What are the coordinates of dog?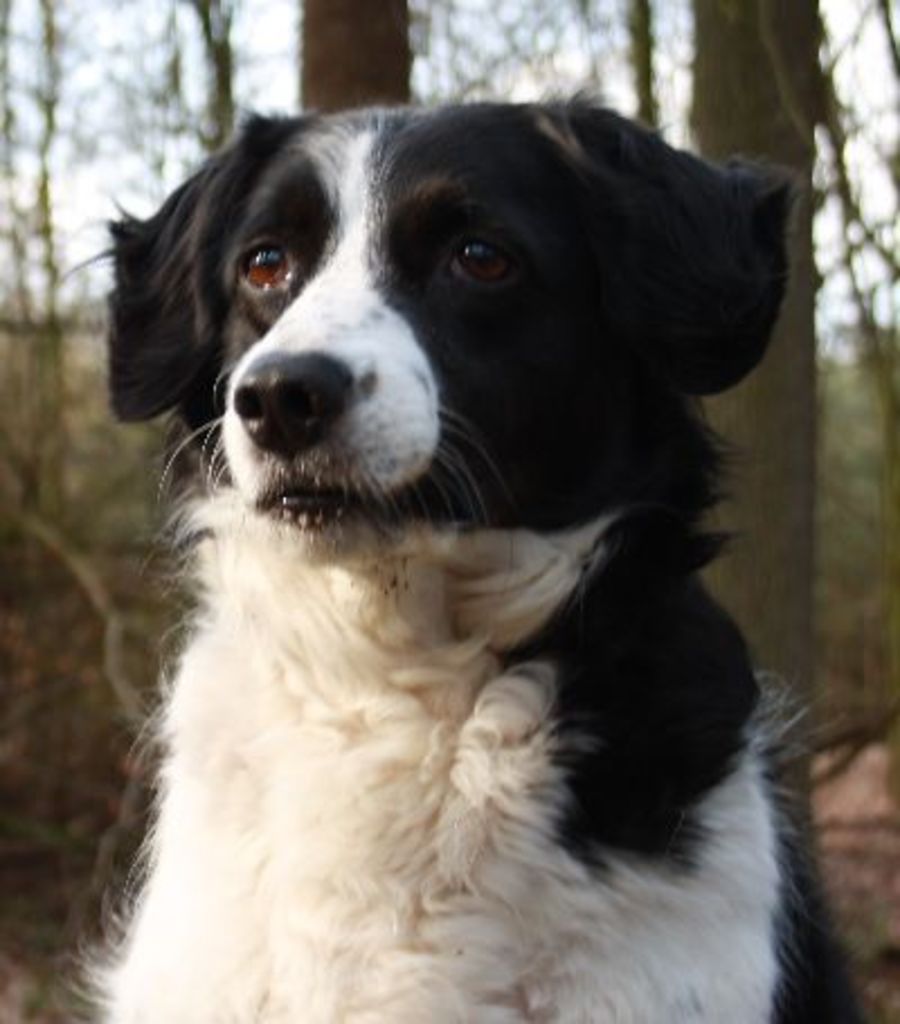
x1=27 y1=61 x2=857 y2=1022.
